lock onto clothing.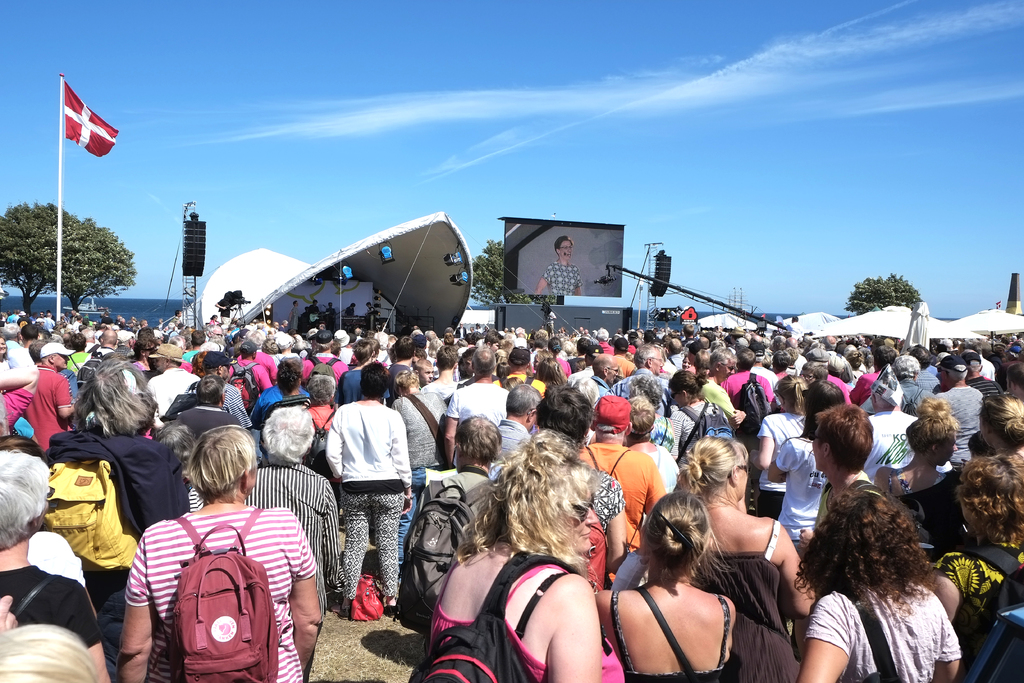
Locked: detection(0, 566, 102, 646).
